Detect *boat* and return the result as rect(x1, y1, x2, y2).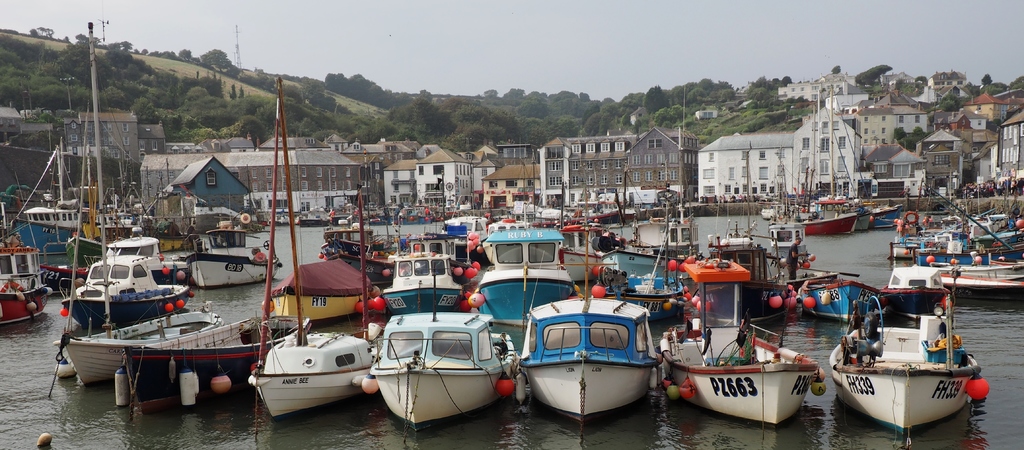
rect(840, 267, 1001, 427).
